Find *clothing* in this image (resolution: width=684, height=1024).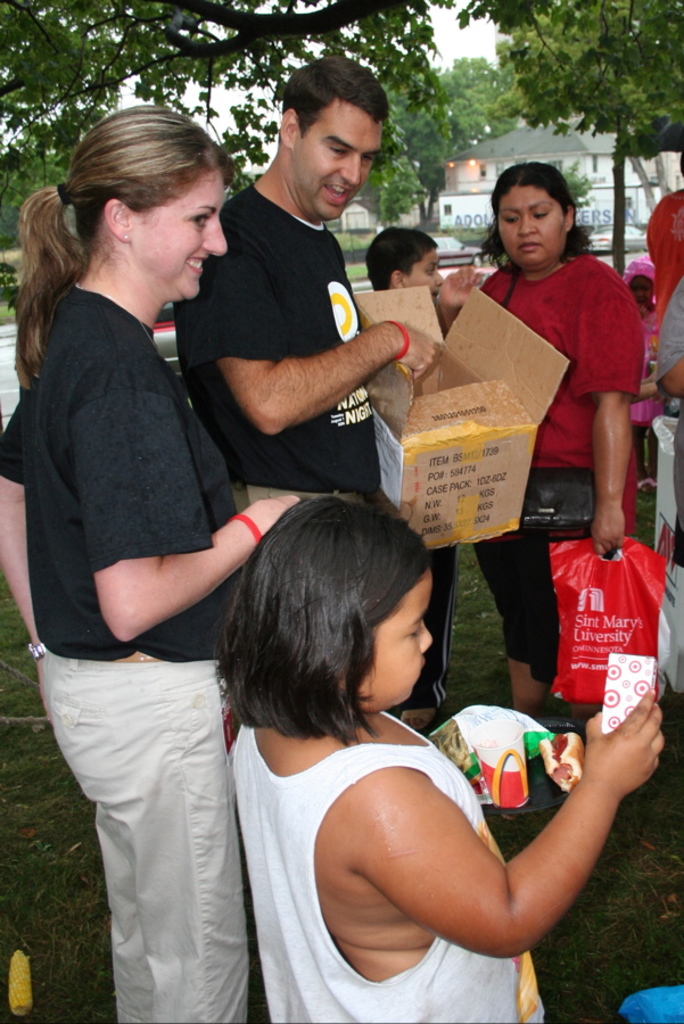
x1=221 y1=708 x2=526 y2=1023.
